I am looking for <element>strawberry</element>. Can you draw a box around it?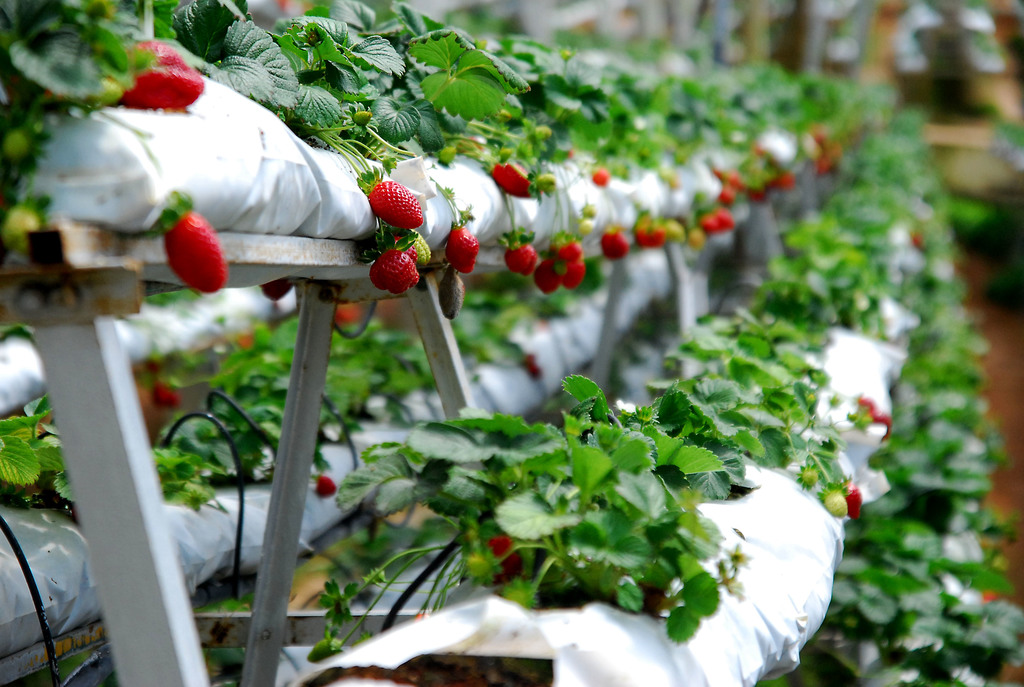
Sure, the bounding box is x1=908, y1=230, x2=922, y2=248.
